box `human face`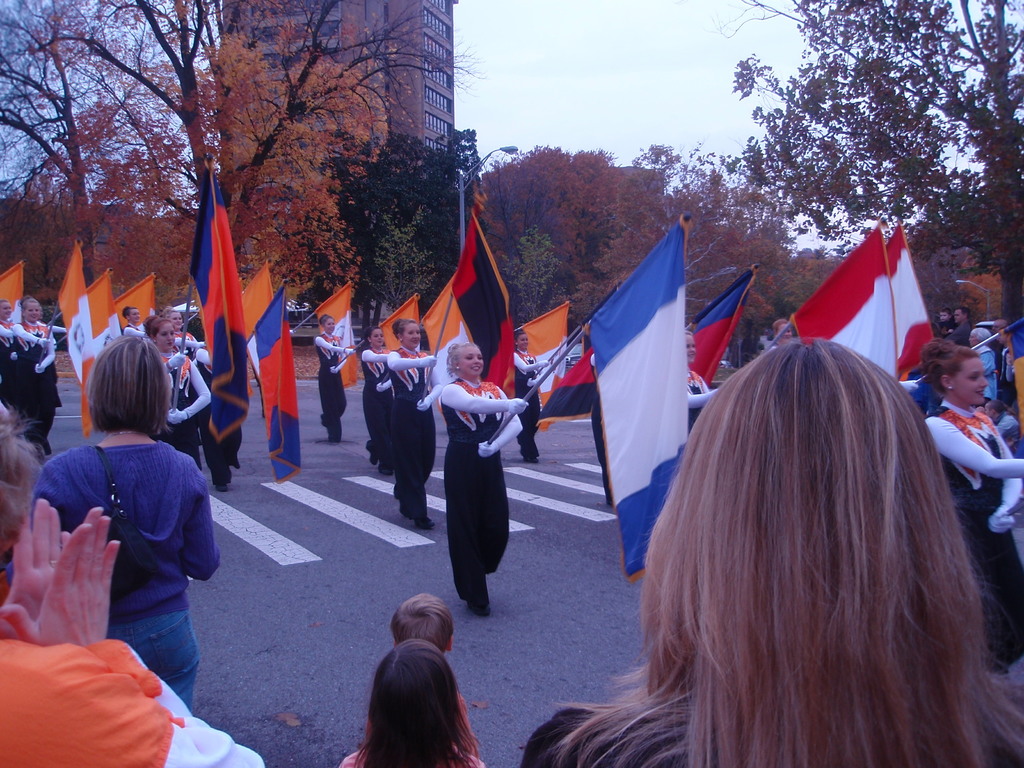
157,323,176,351
